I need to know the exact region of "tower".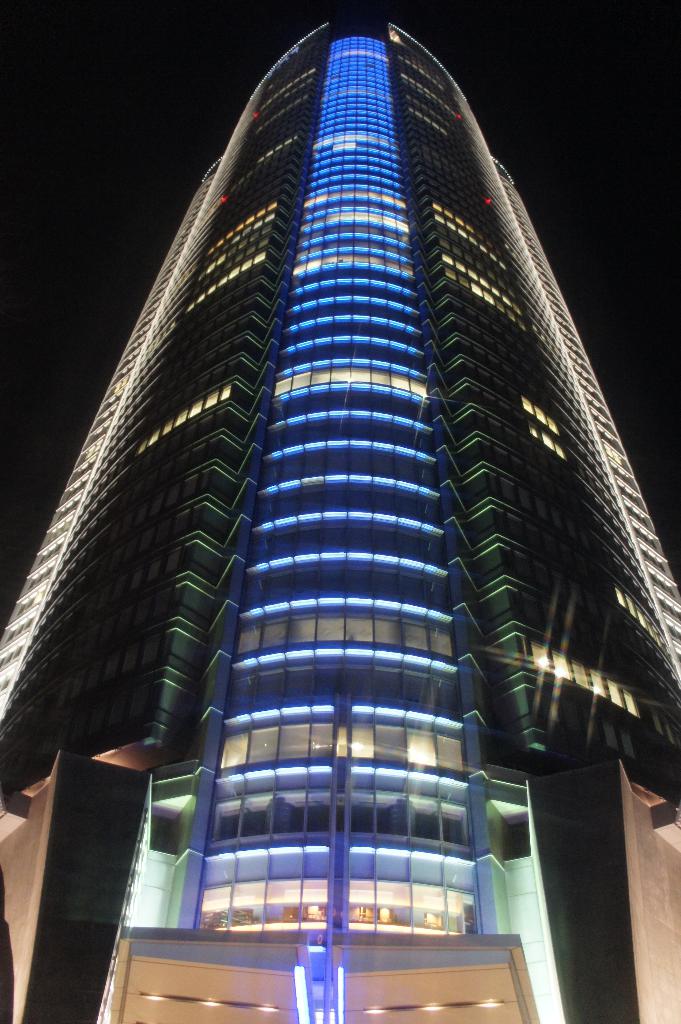
Region: (x1=8, y1=12, x2=680, y2=1023).
